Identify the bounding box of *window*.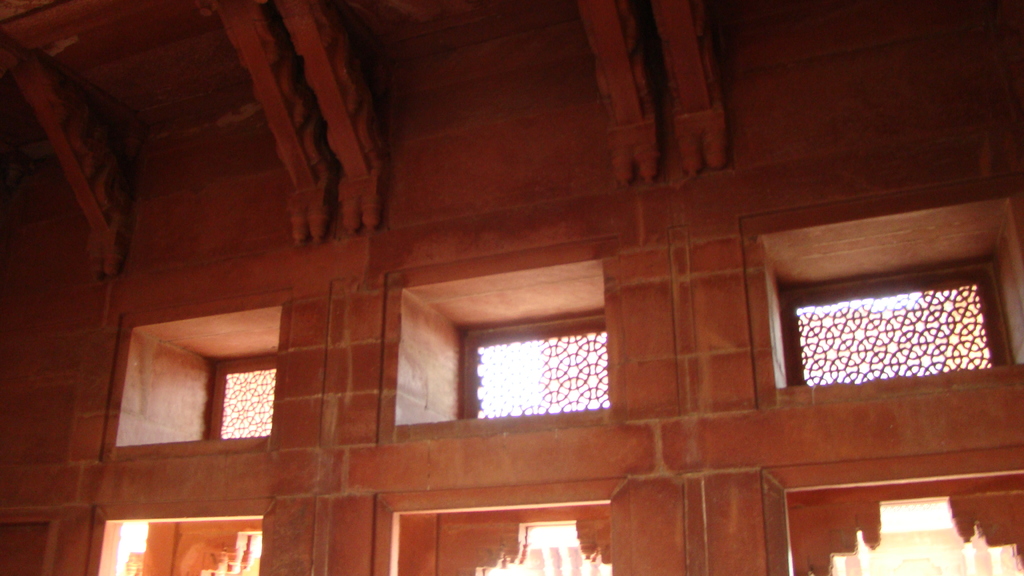
BBox(210, 345, 290, 444).
